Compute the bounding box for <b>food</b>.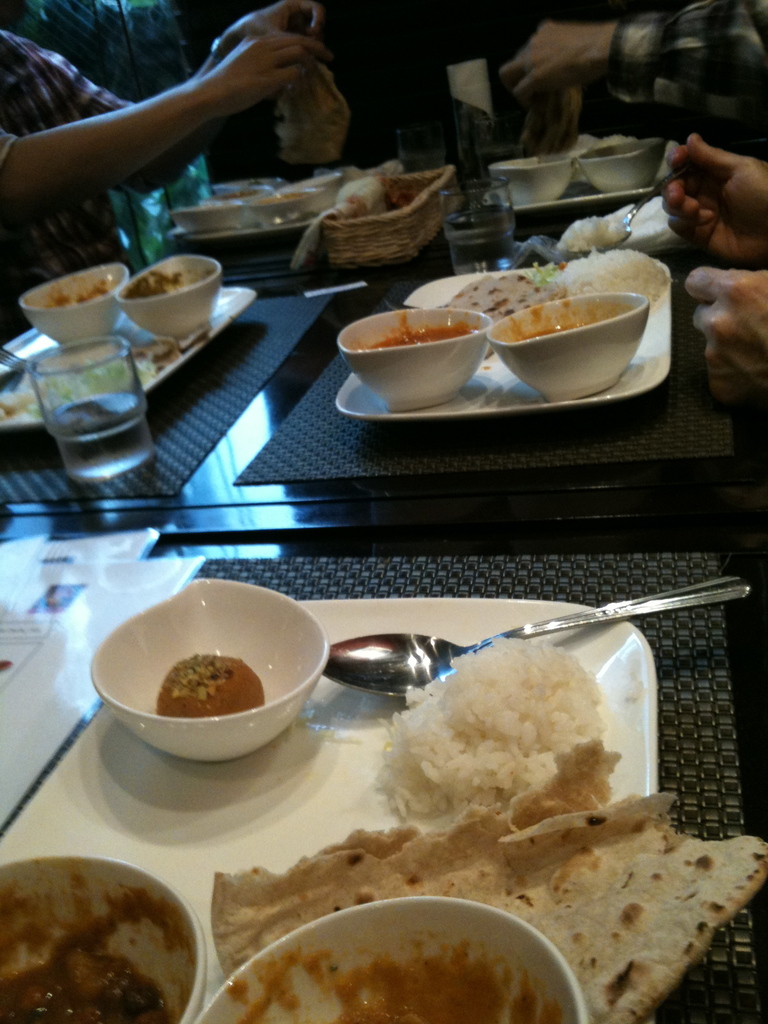
[0, 323, 211, 423].
